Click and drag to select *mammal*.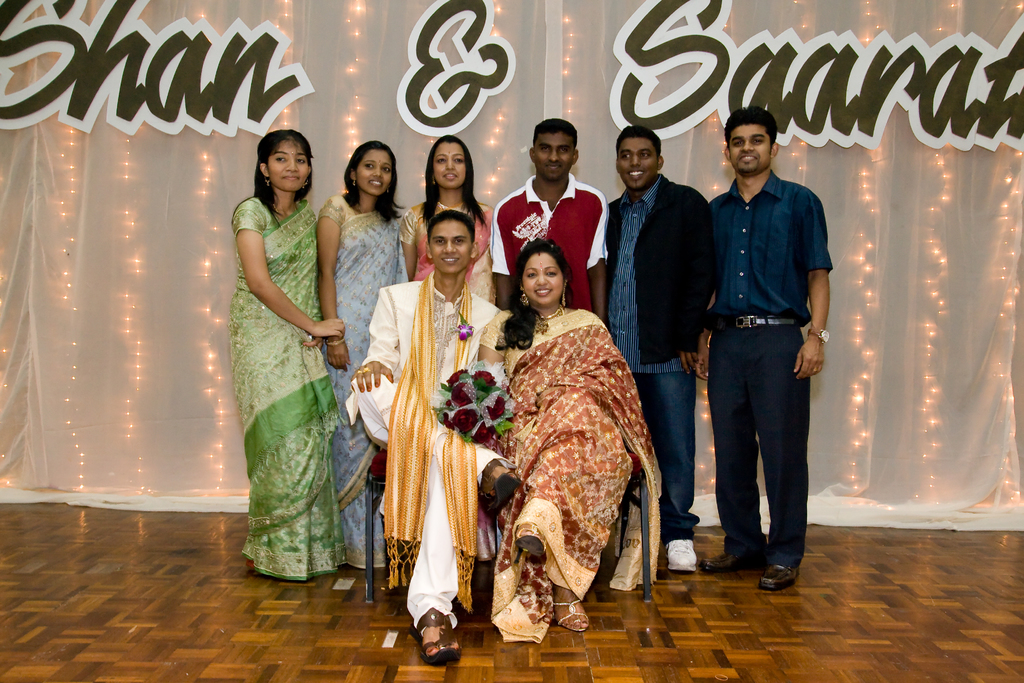
Selection: <box>602,128,708,570</box>.
